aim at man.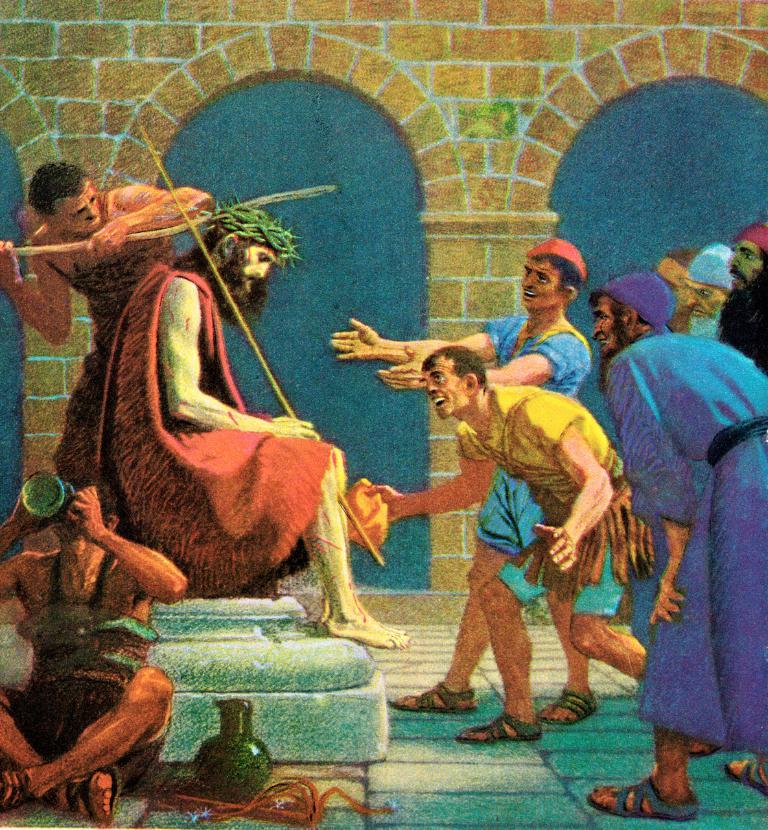
Aimed at left=684, top=239, right=737, bottom=344.
